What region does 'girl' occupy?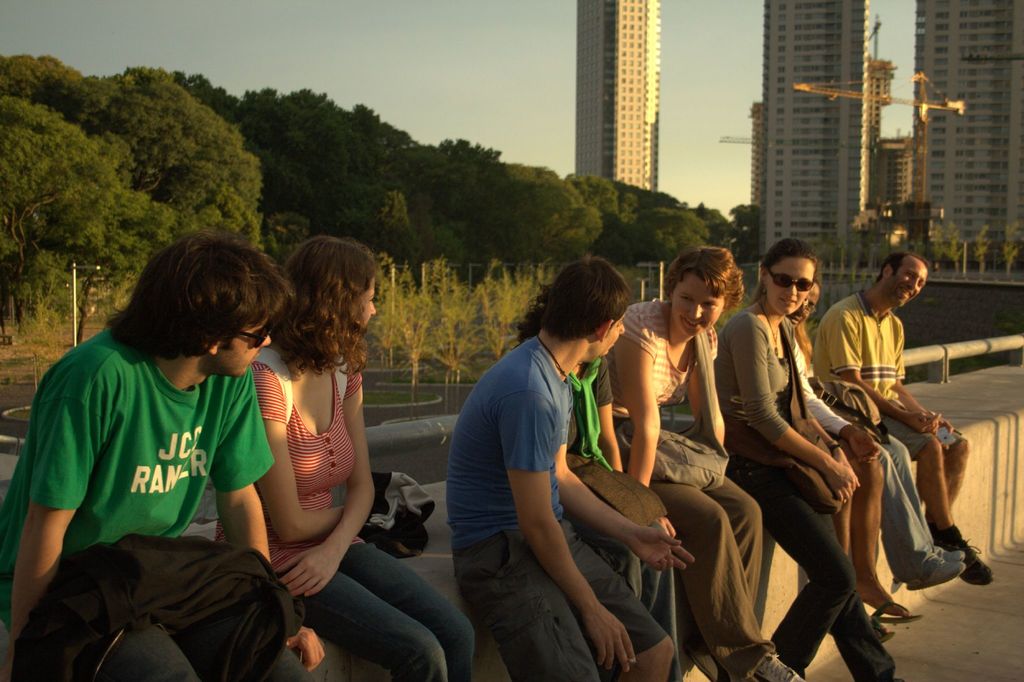
region(502, 280, 678, 681).
